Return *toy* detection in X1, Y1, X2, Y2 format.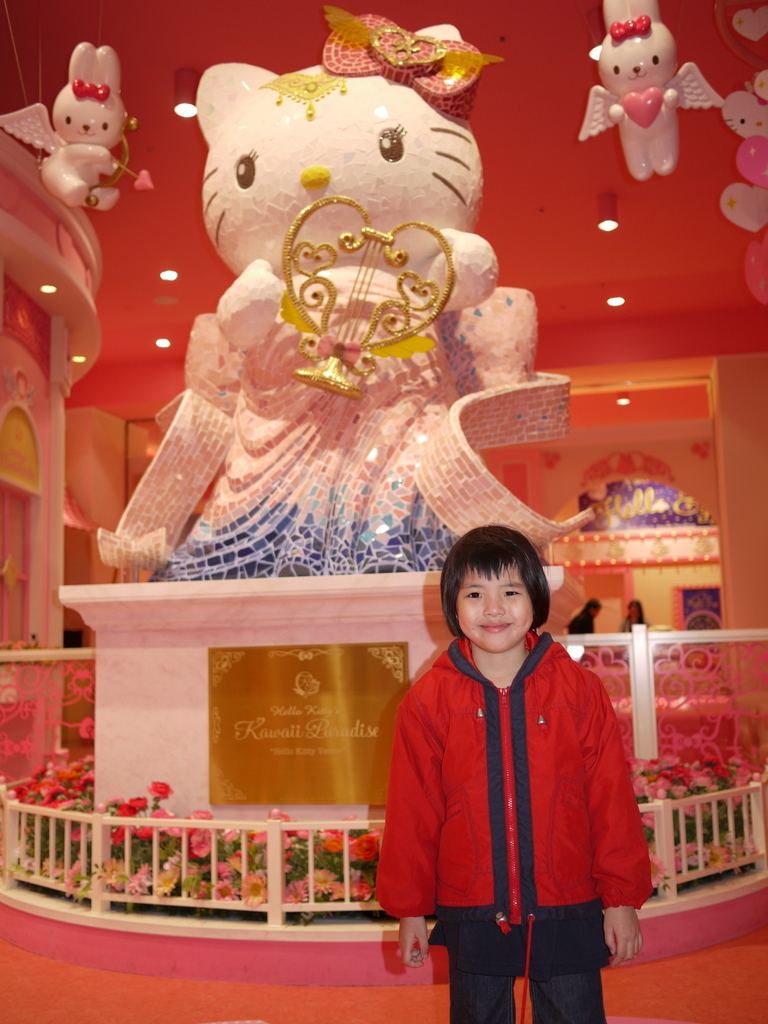
717, 51, 767, 315.
